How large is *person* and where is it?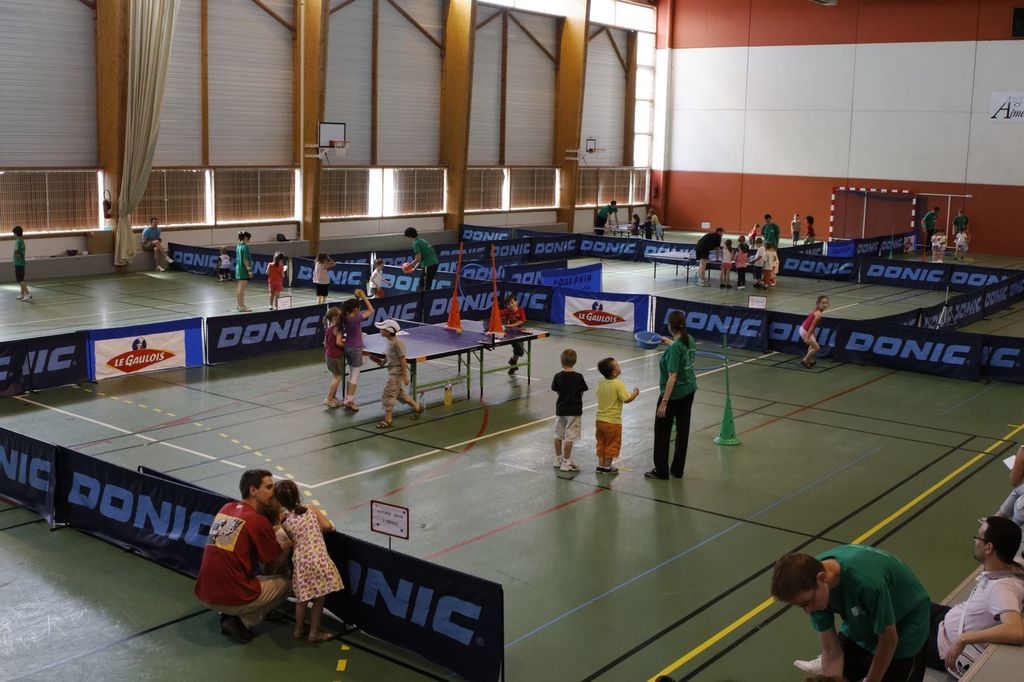
Bounding box: region(194, 468, 292, 645).
